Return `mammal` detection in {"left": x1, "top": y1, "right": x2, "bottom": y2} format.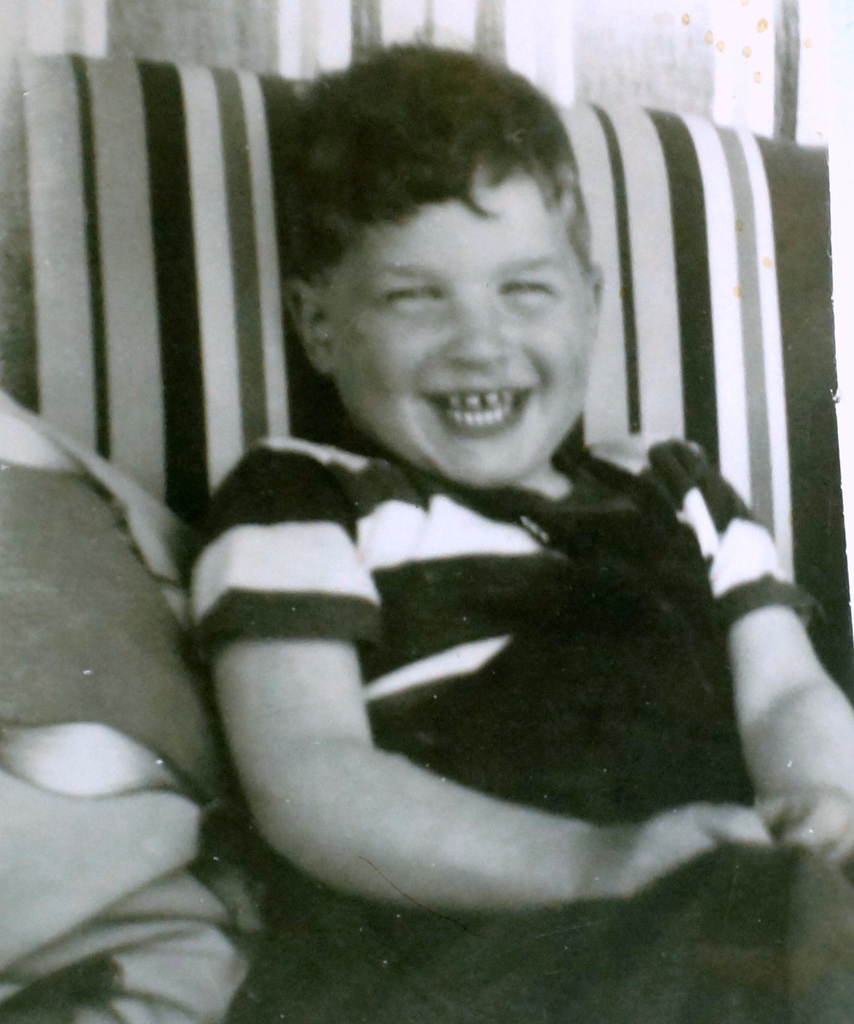
{"left": 183, "top": 23, "right": 853, "bottom": 1023}.
